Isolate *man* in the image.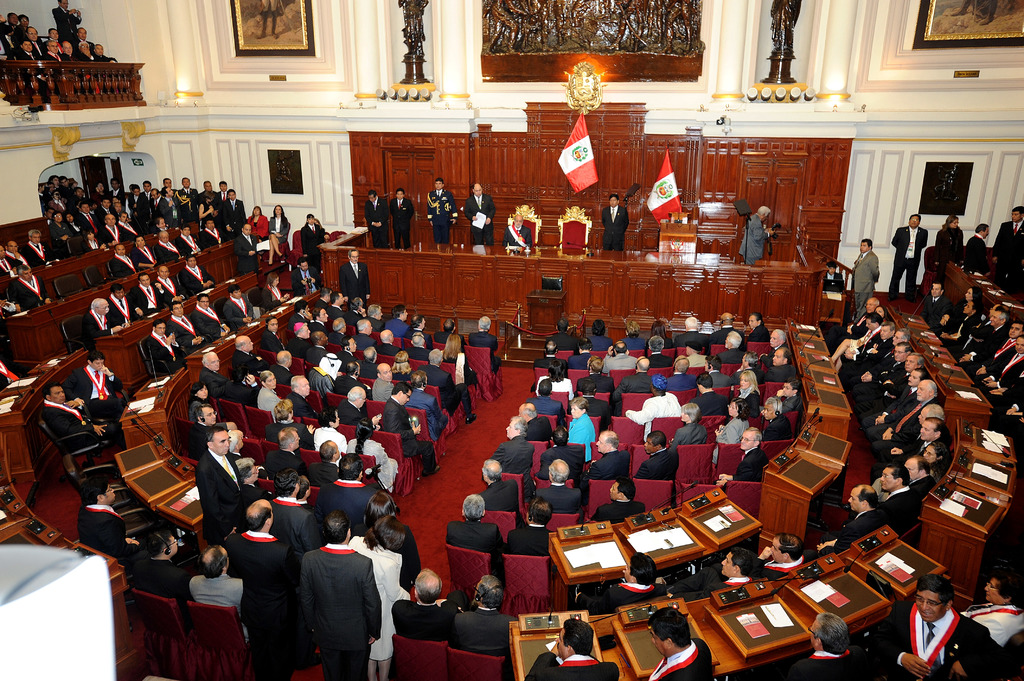
Isolated region: (64, 346, 150, 407).
